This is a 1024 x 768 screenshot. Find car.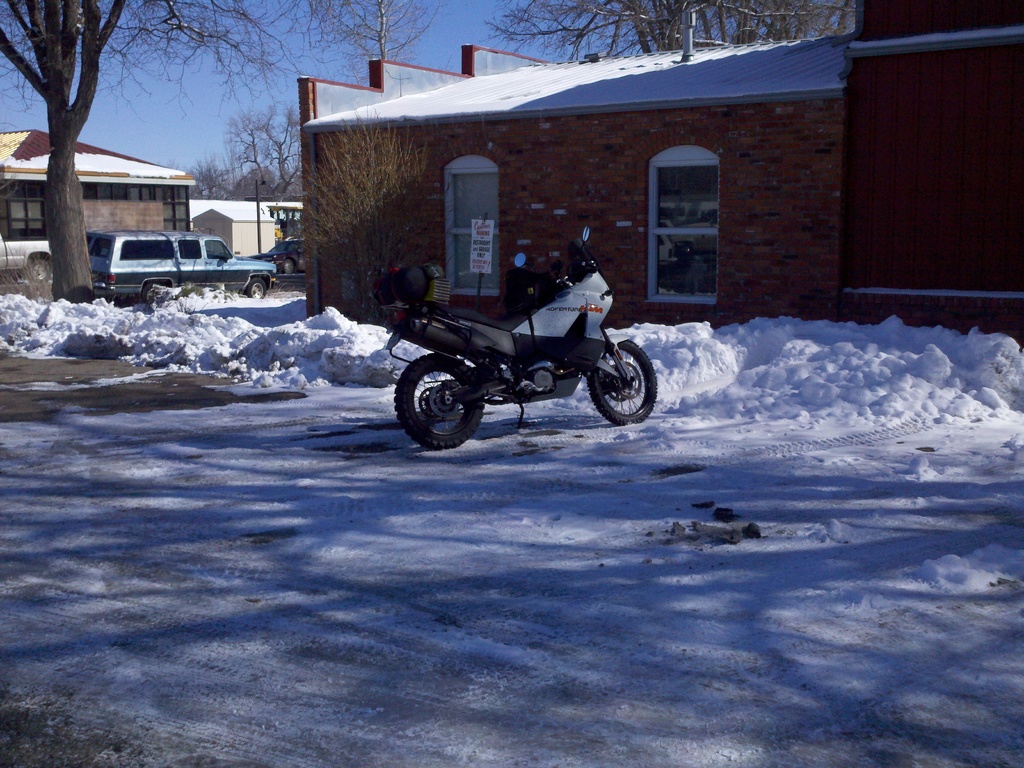
Bounding box: bbox=[243, 235, 302, 278].
